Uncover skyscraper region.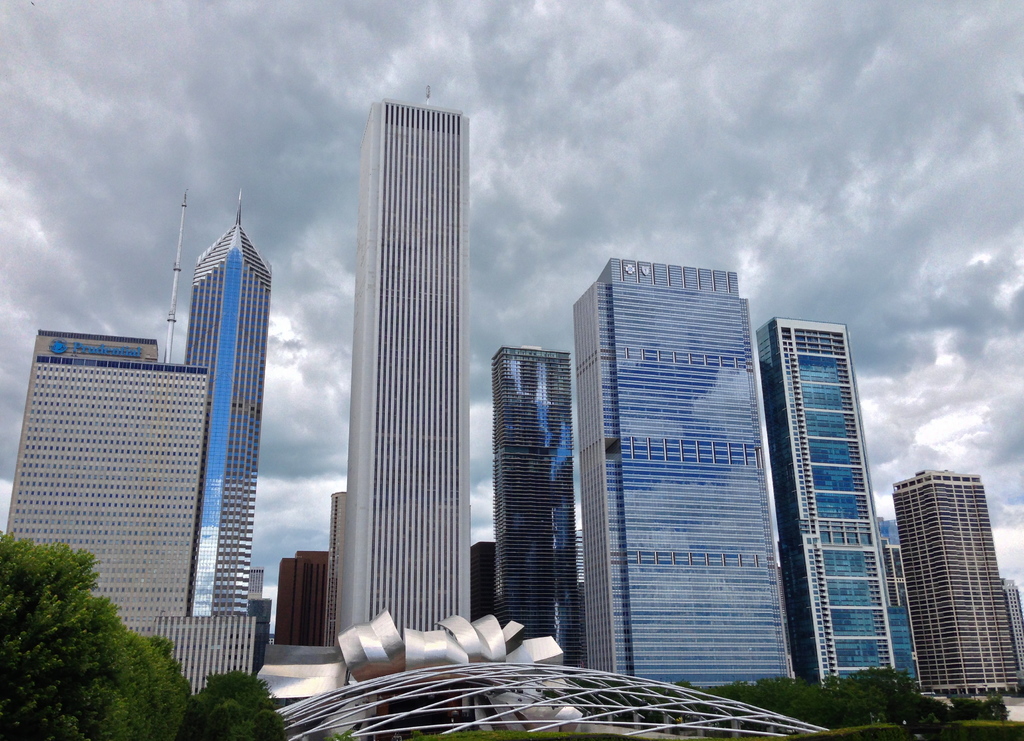
Uncovered: [x1=0, y1=352, x2=264, y2=704].
